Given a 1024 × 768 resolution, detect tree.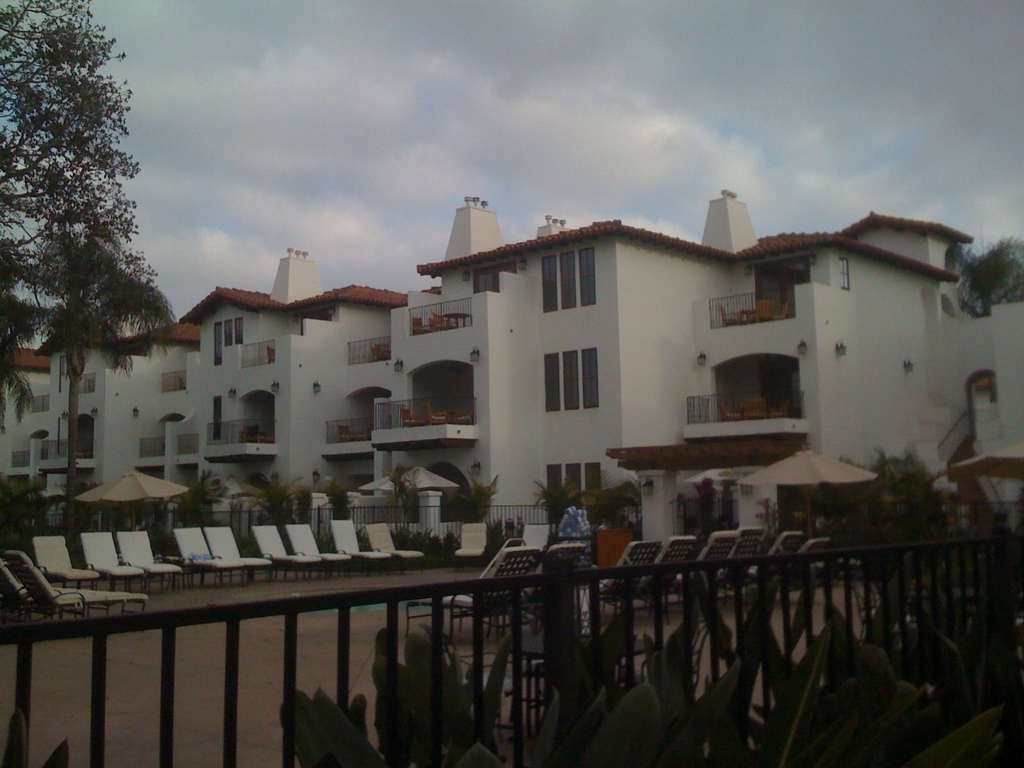
(x1=0, y1=0, x2=140, y2=299).
